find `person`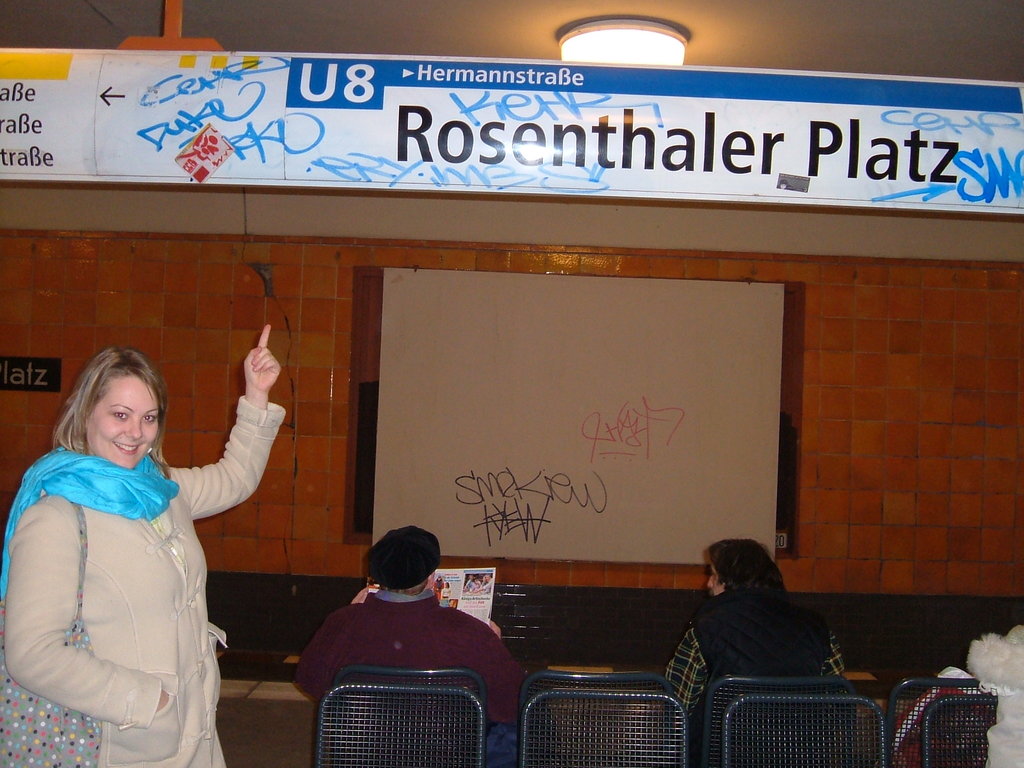
(left=296, top=527, right=538, bottom=767)
